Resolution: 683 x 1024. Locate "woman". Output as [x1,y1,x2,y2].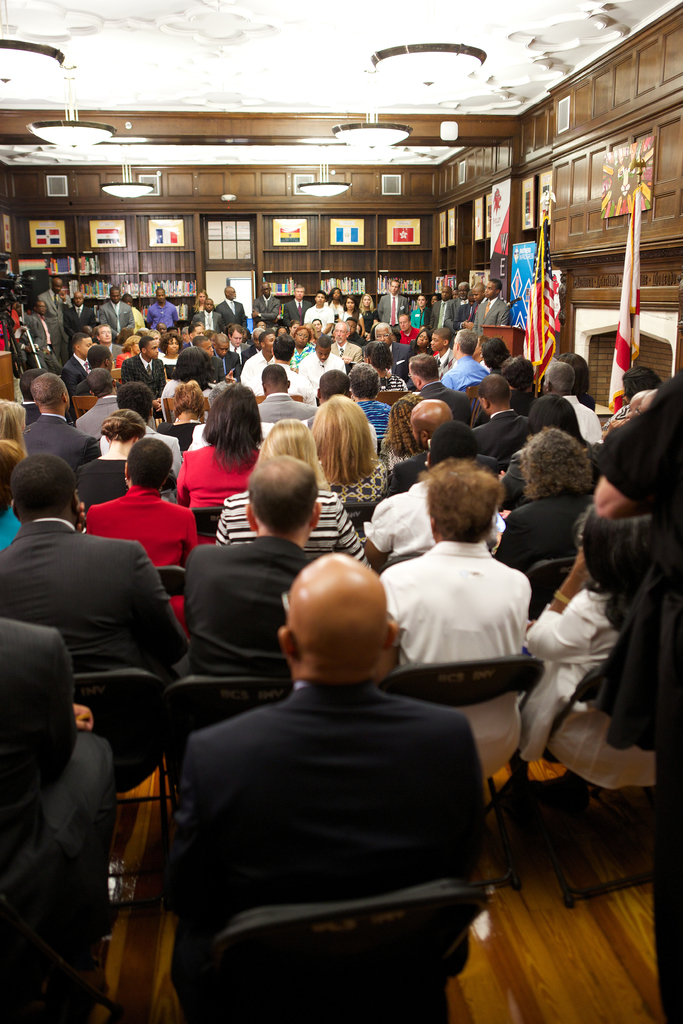
[117,330,137,365].
